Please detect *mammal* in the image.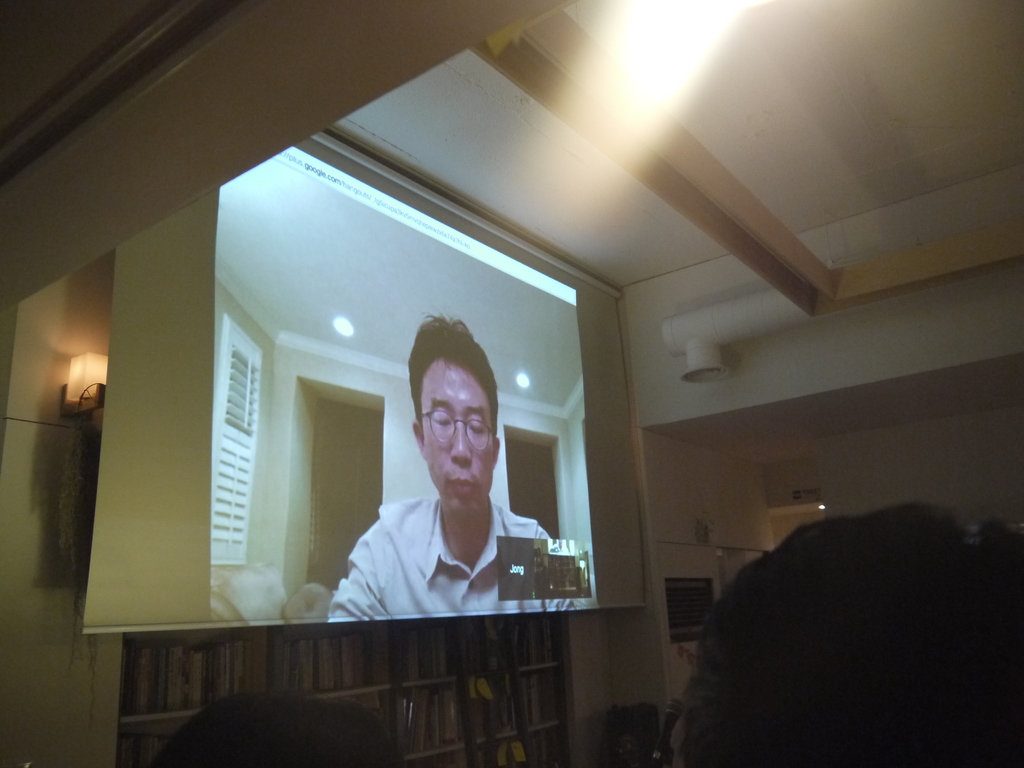
x1=668, y1=483, x2=1004, y2=764.
